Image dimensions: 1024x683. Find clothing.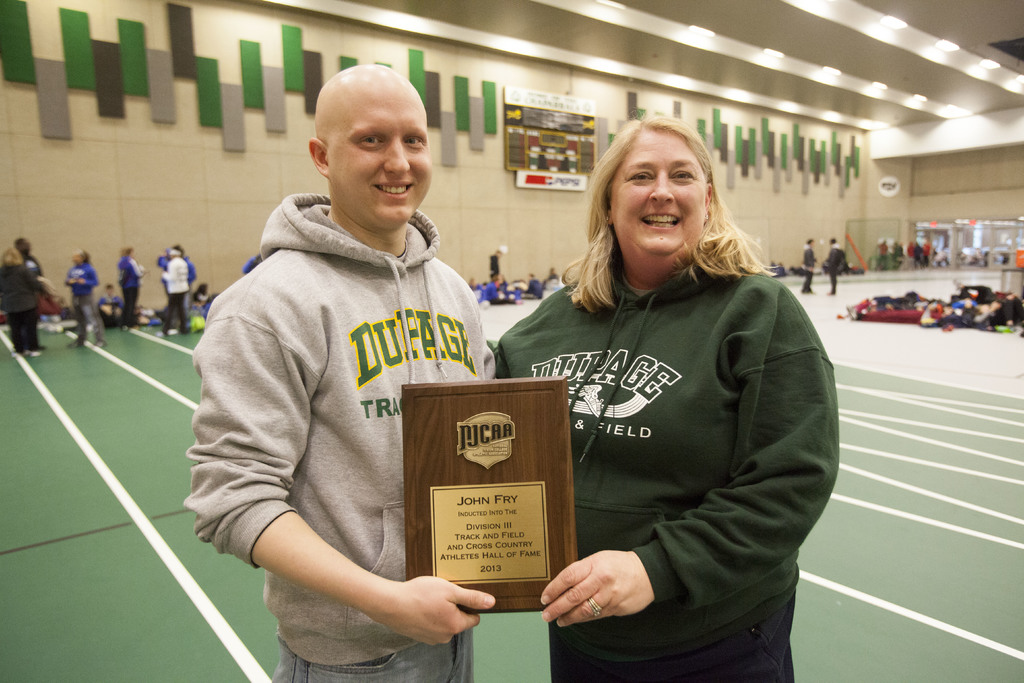
(x1=117, y1=258, x2=141, y2=322).
